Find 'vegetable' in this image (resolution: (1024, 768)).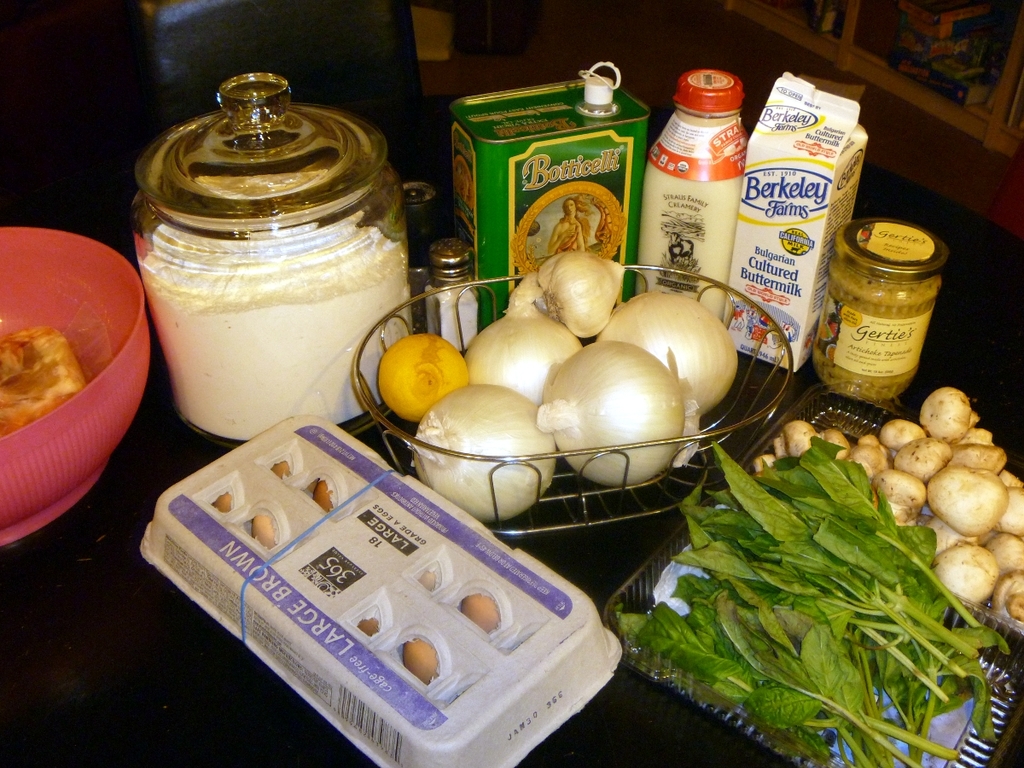
l=594, t=292, r=736, b=416.
